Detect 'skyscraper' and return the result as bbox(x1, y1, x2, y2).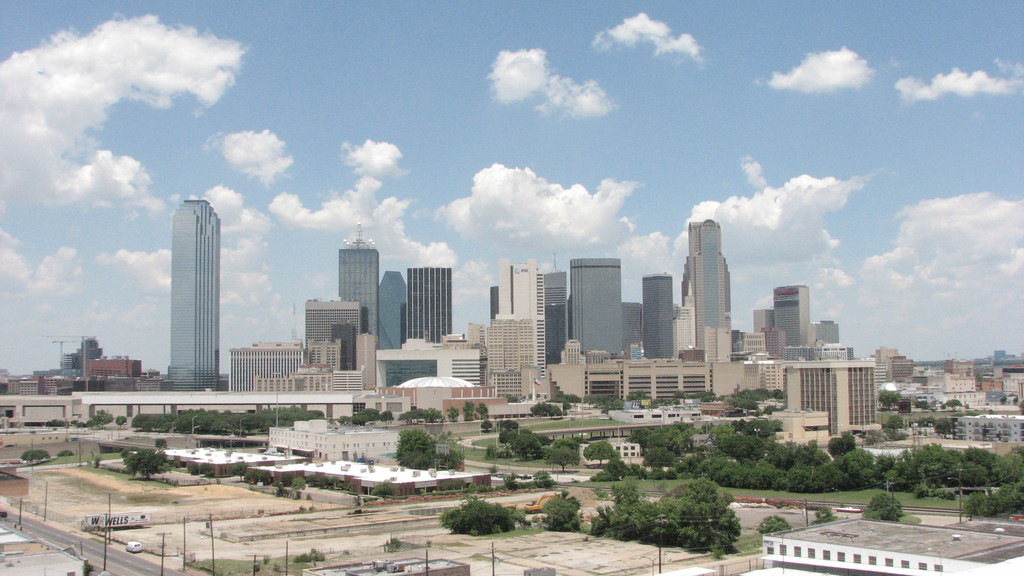
bbox(401, 267, 450, 351).
